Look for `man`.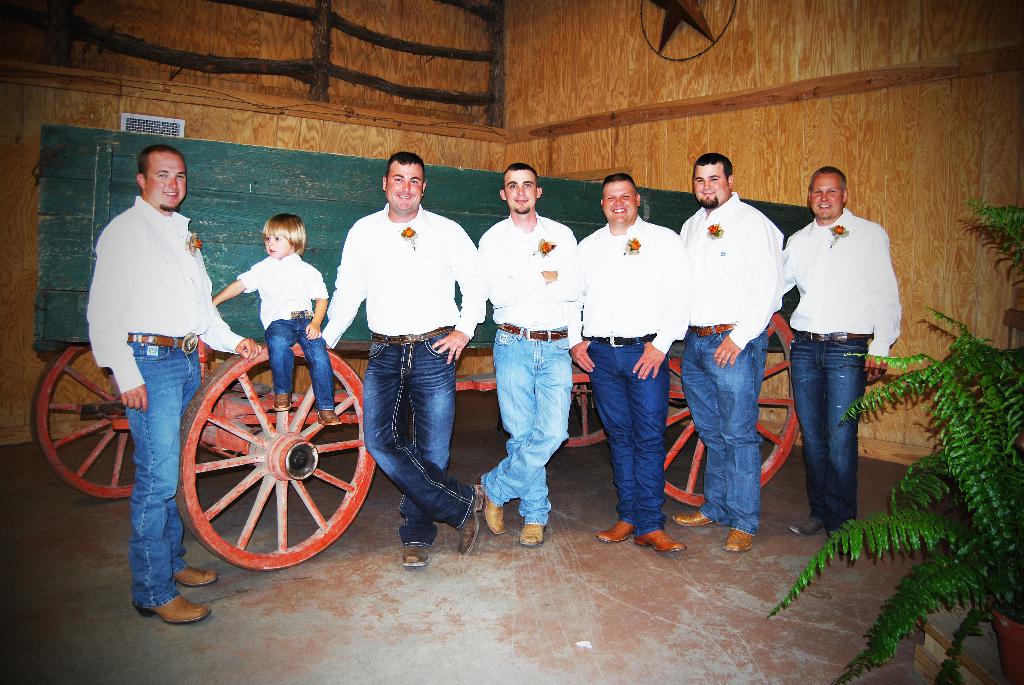
Found: l=675, t=152, r=787, b=553.
